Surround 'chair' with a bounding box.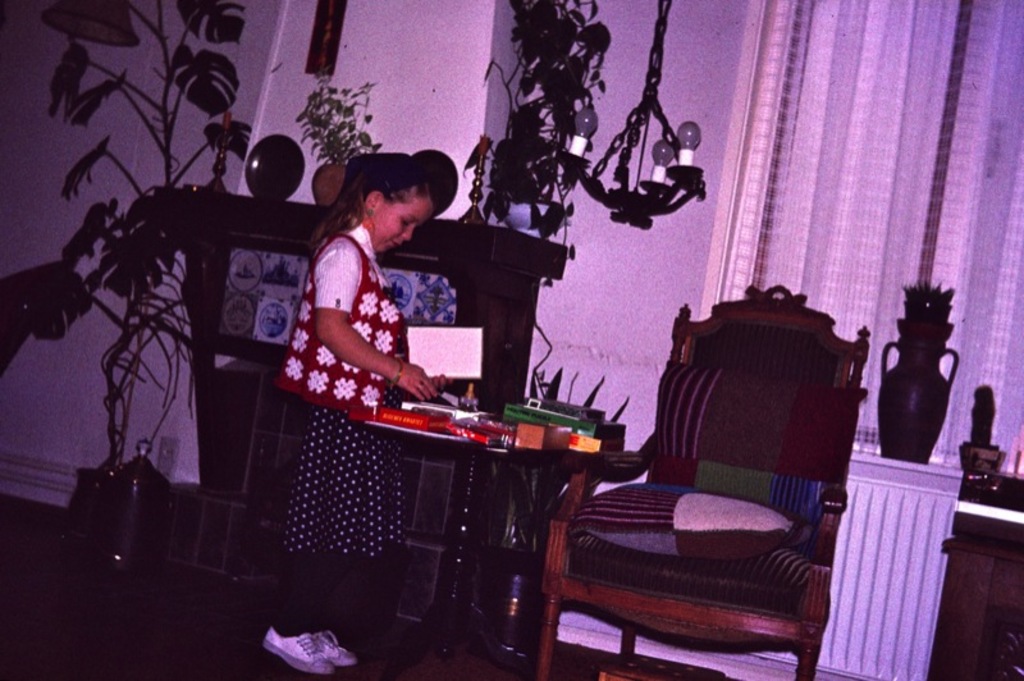
[585, 296, 879, 680].
